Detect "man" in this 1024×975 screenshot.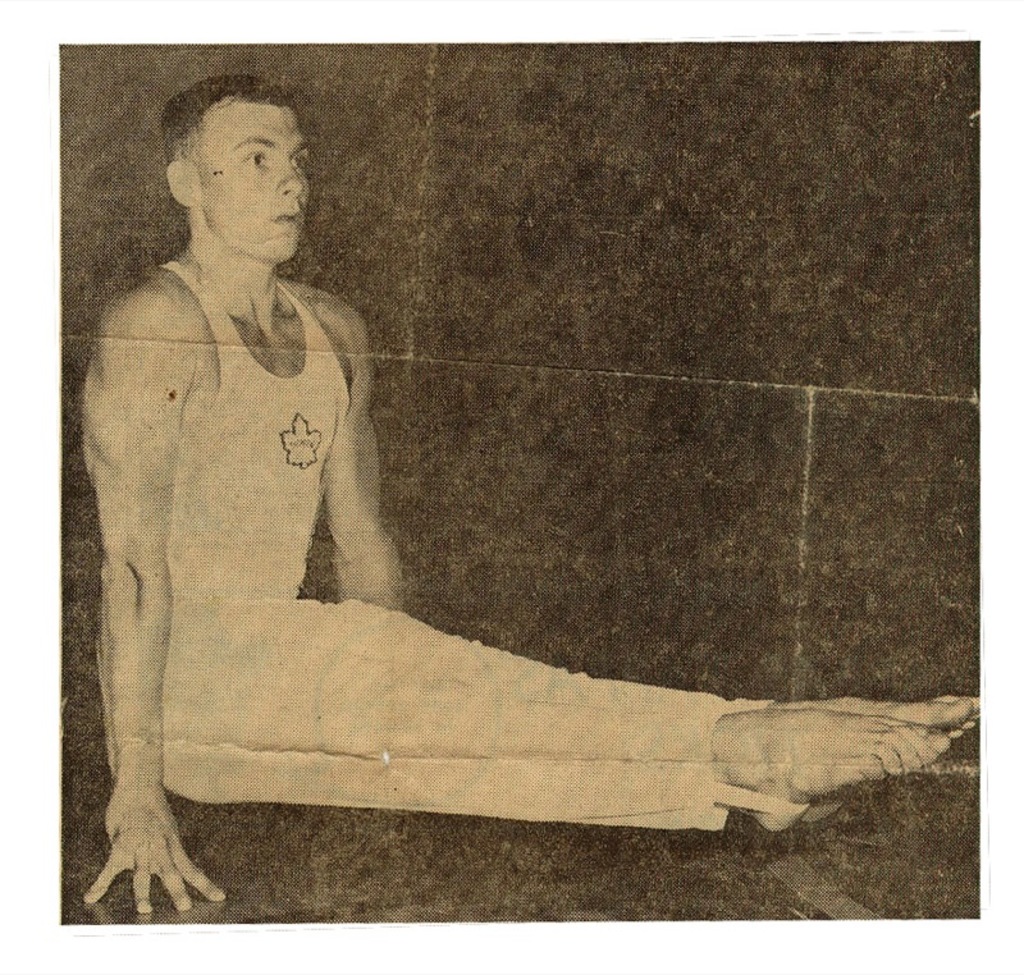
Detection: pyautogui.locateOnScreen(83, 72, 986, 915).
